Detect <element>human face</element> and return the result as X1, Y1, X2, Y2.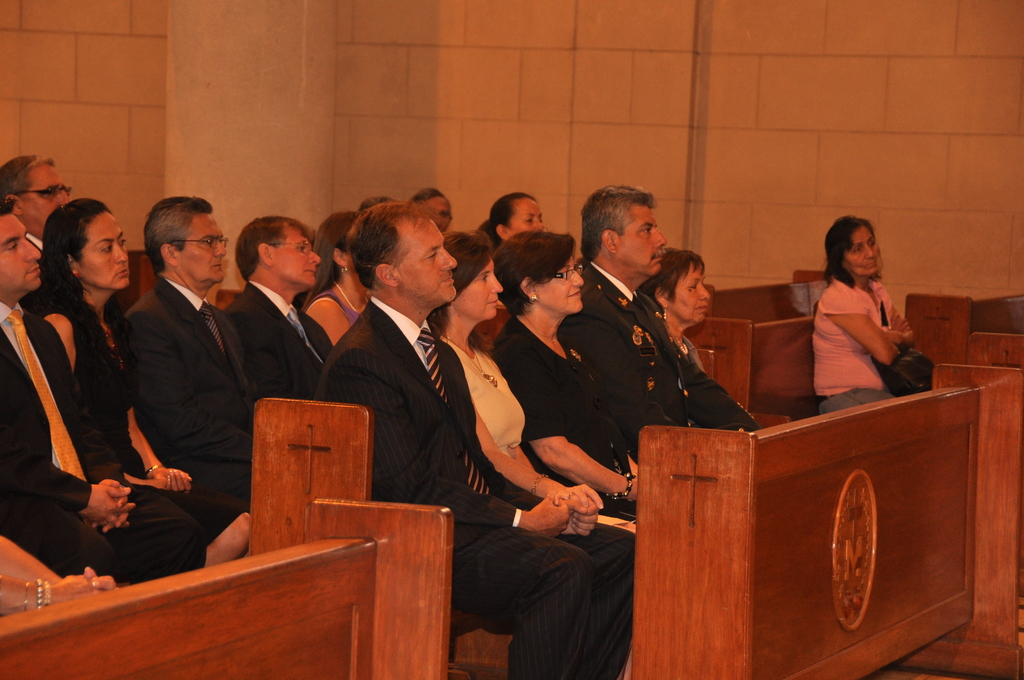
0, 212, 43, 298.
